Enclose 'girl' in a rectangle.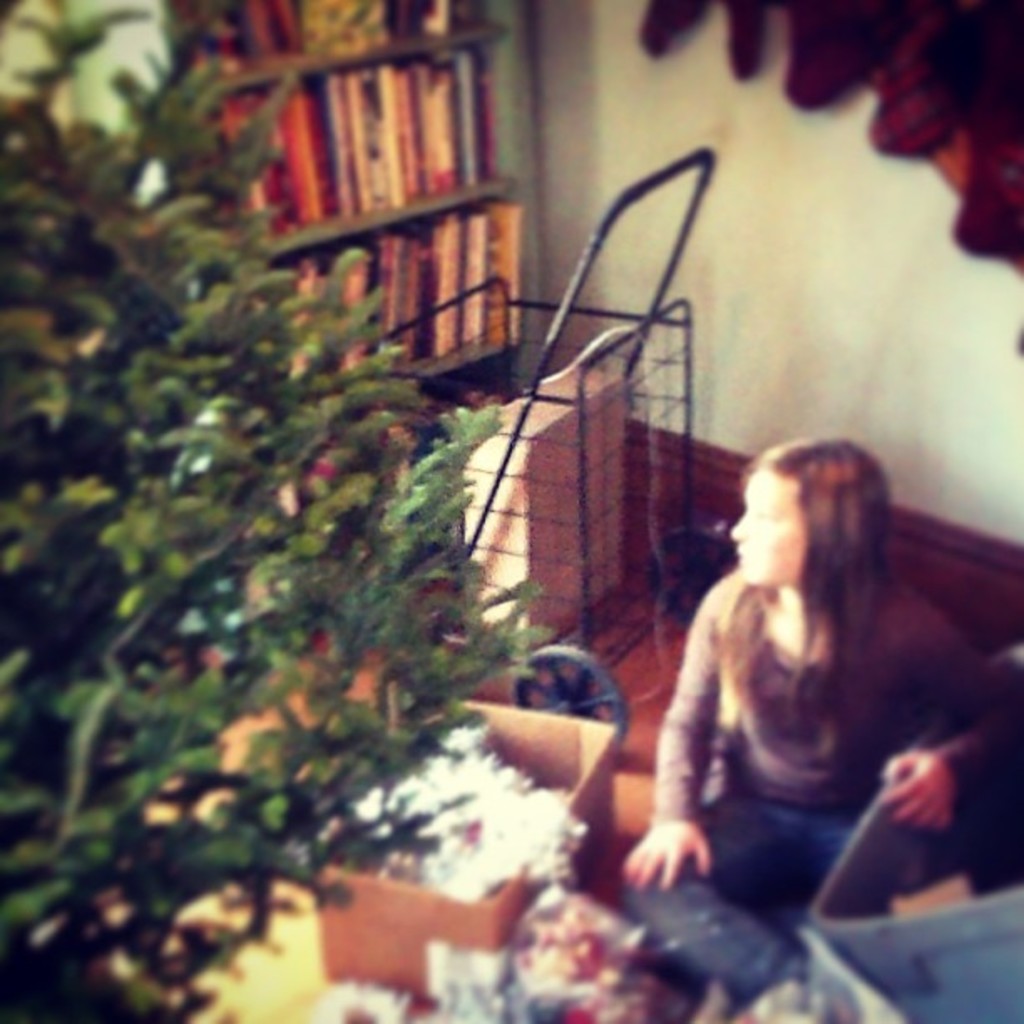
x1=617, y1=442, x2=1022, y2=1022.
